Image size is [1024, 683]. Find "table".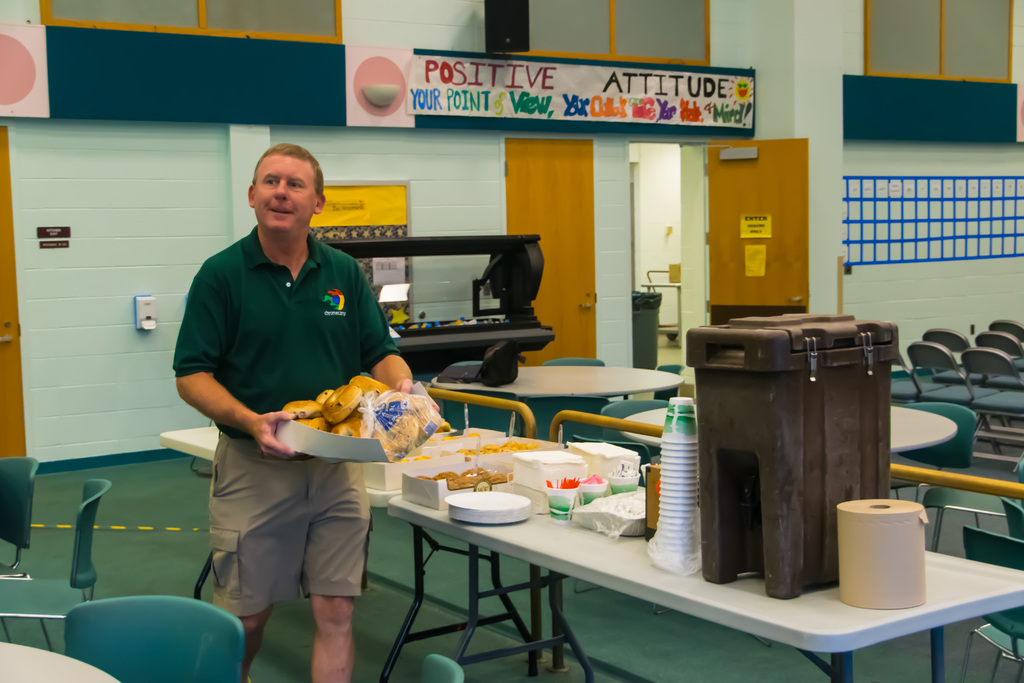
x1=157, y1=425, x2=526, y2=682.
